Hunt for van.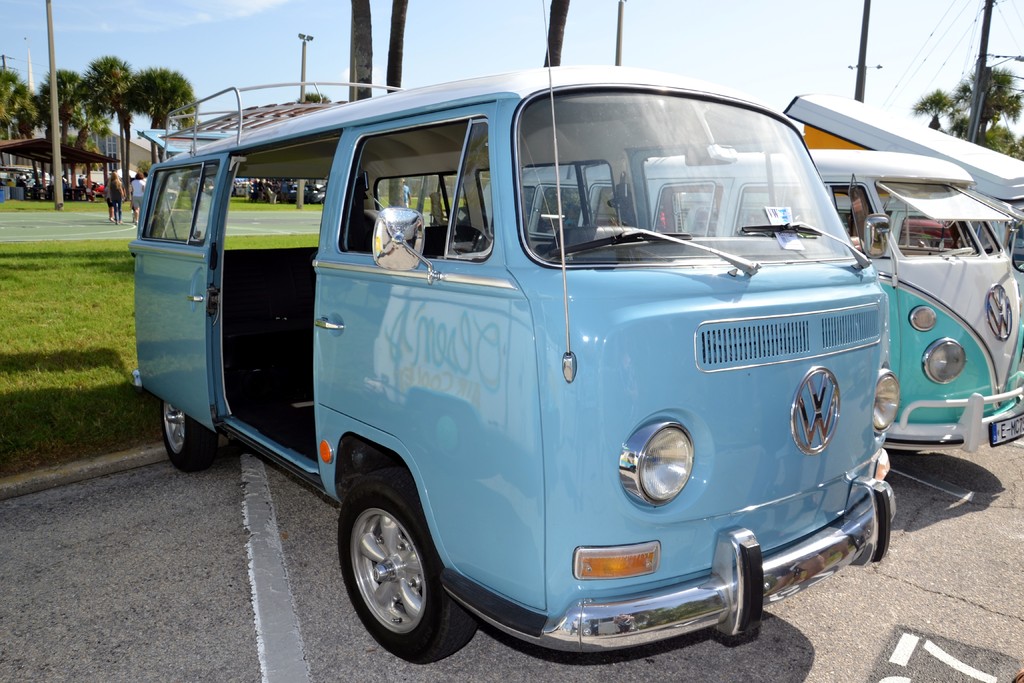
Hunted down at (482,142,1023,450).
